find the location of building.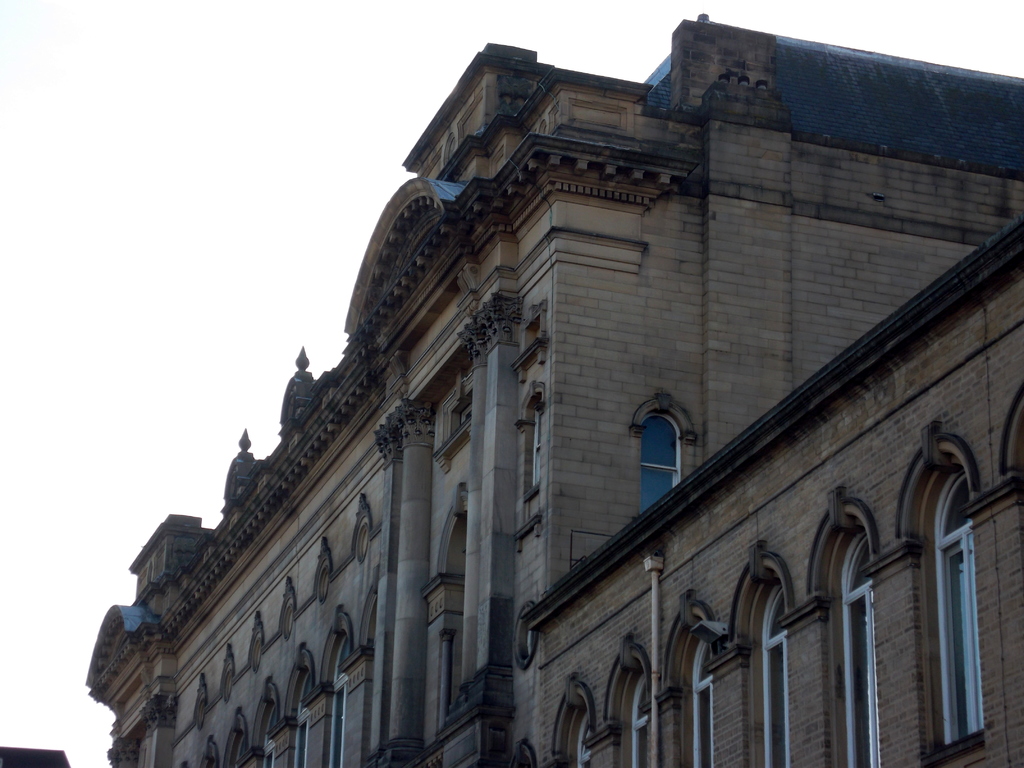
Location: detection(84, 7, 1023, 767).
